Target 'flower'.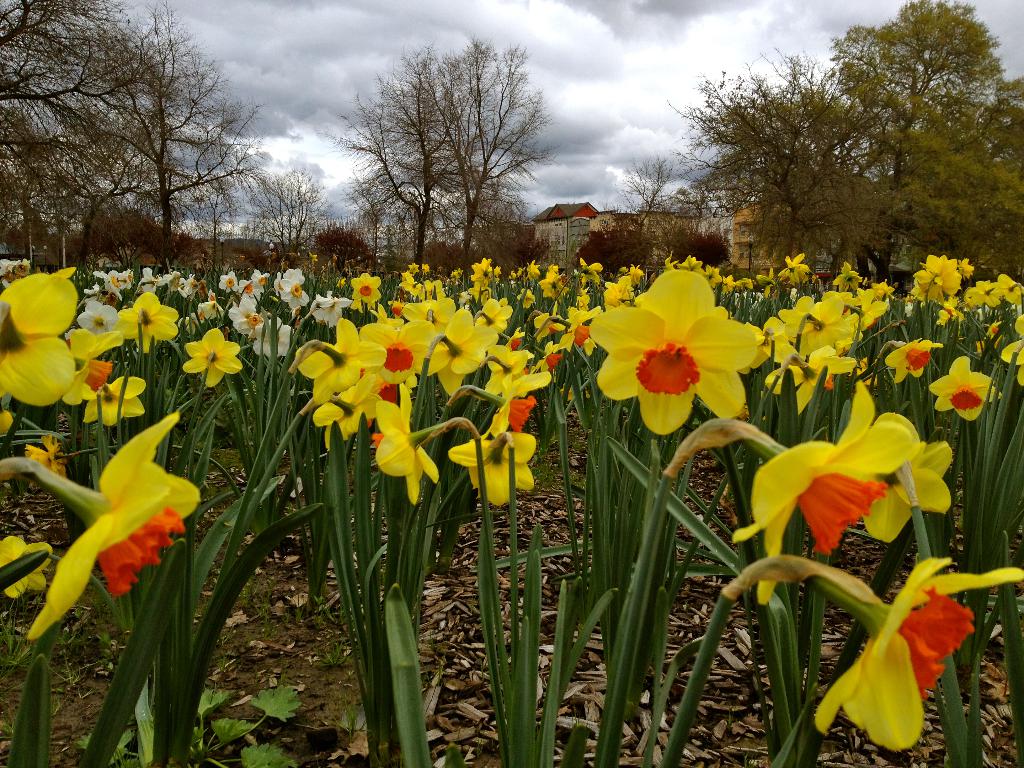
Target region: [left=862, top=414, right=954, bottom=540].
